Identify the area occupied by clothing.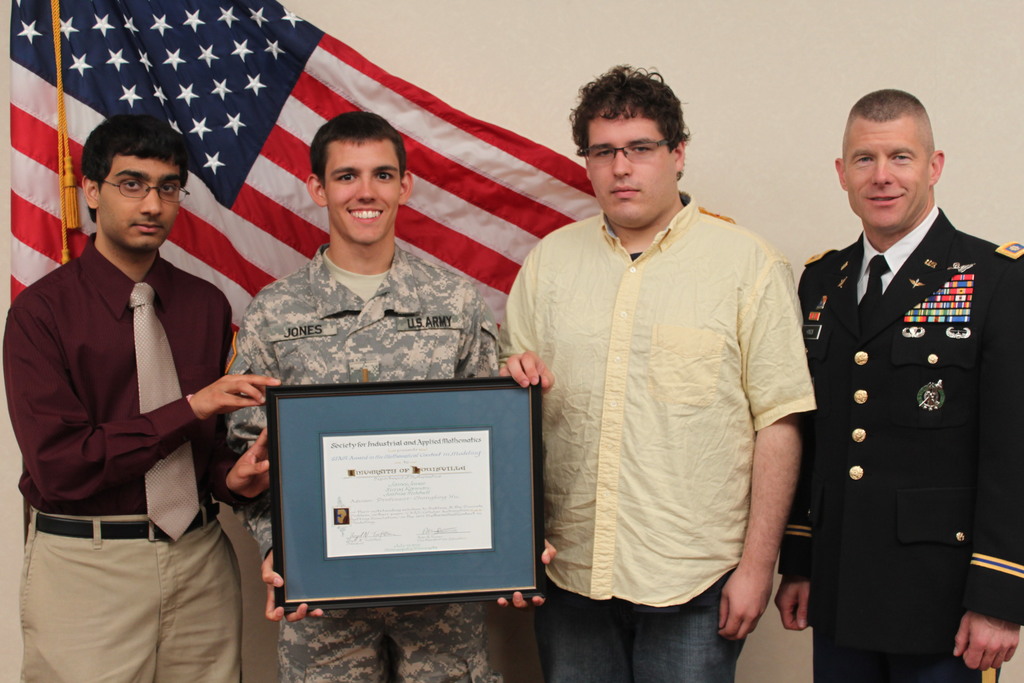
Area: {"left": 773, "top": 214, "right": 1023, "bottom": 682}.
